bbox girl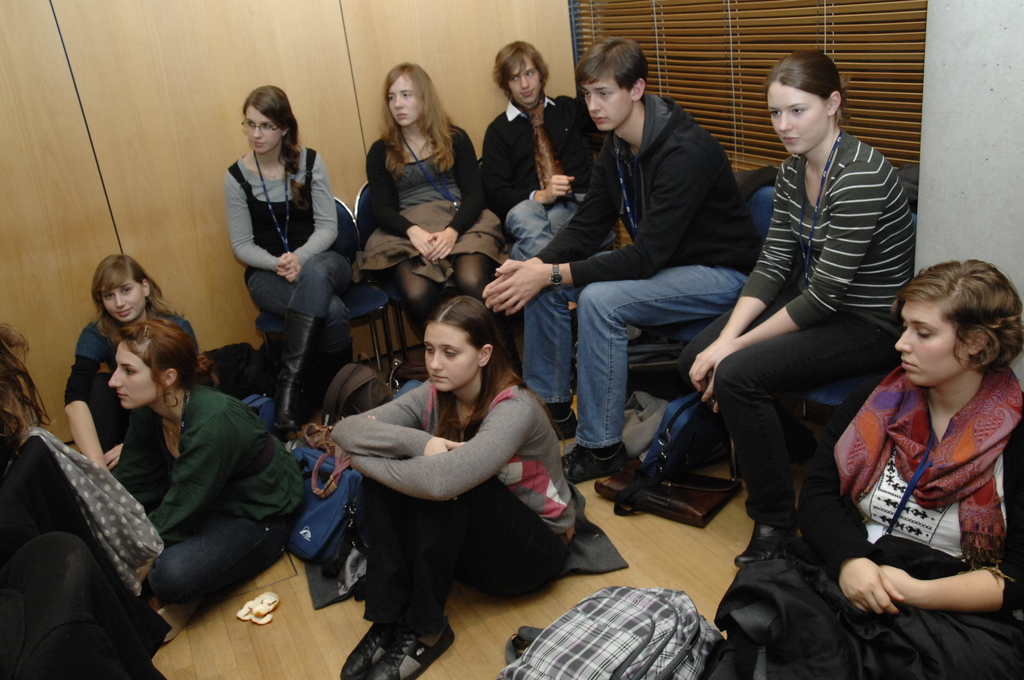
detection(364, 61, 503, 350)
